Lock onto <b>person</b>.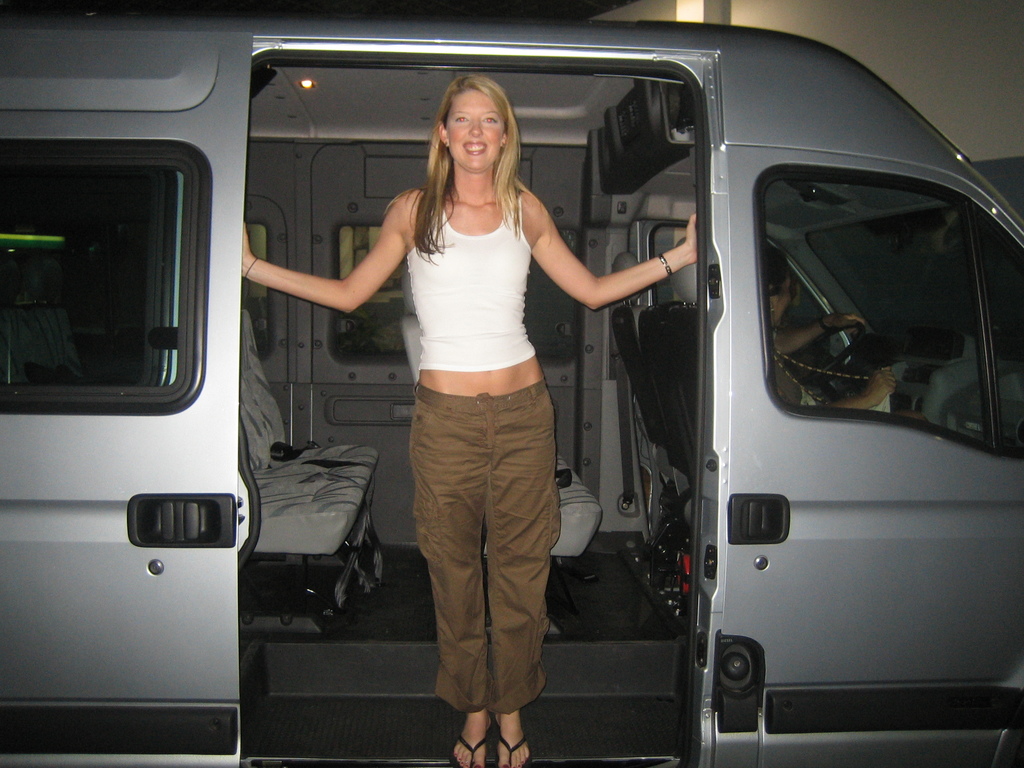
Locked: rect(755, 237, 923, 423).
